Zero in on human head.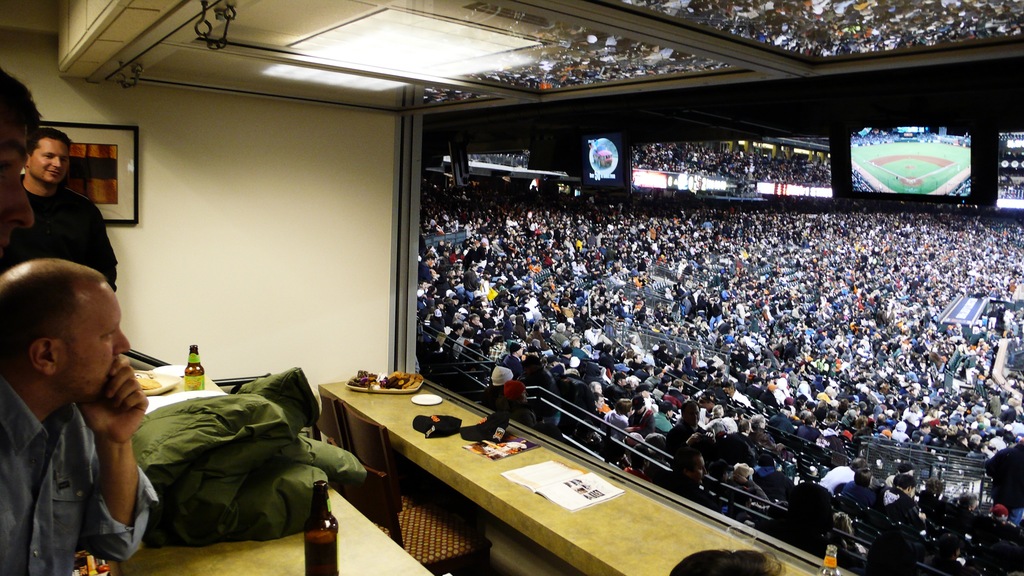
Zeroed in: 666, 549, 780, 575.
